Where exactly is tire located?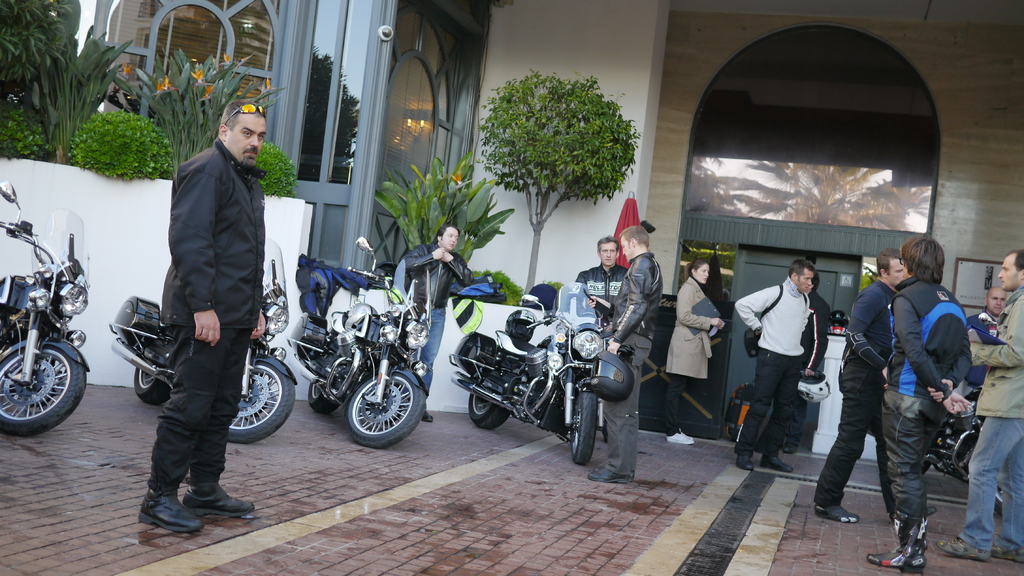
Its bounding box is BBox(133, 348, 170, 399).
